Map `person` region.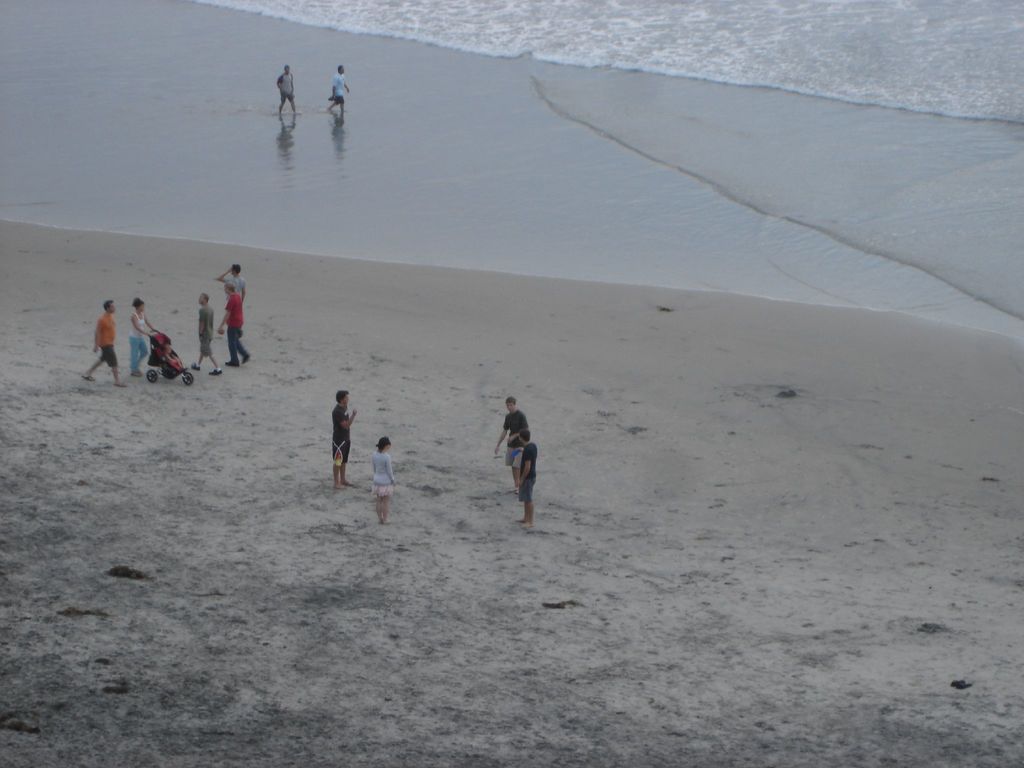
Mapped to (518,433,540,527).
